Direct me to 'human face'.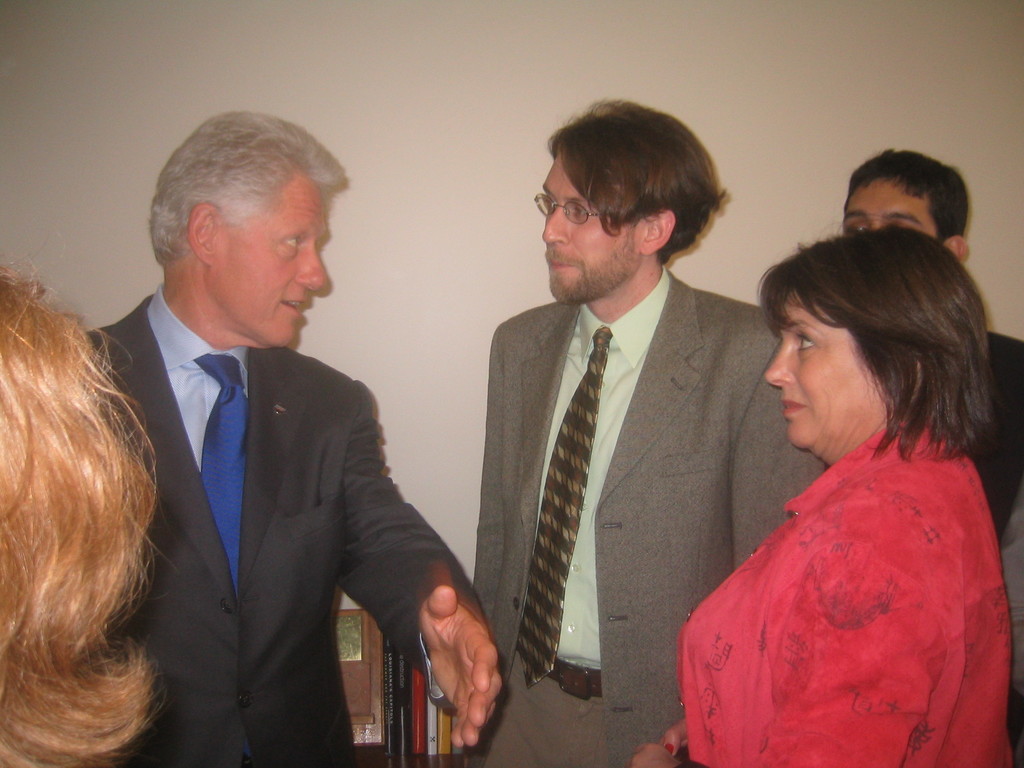
Direction: box(216, 175, 326, 346).
